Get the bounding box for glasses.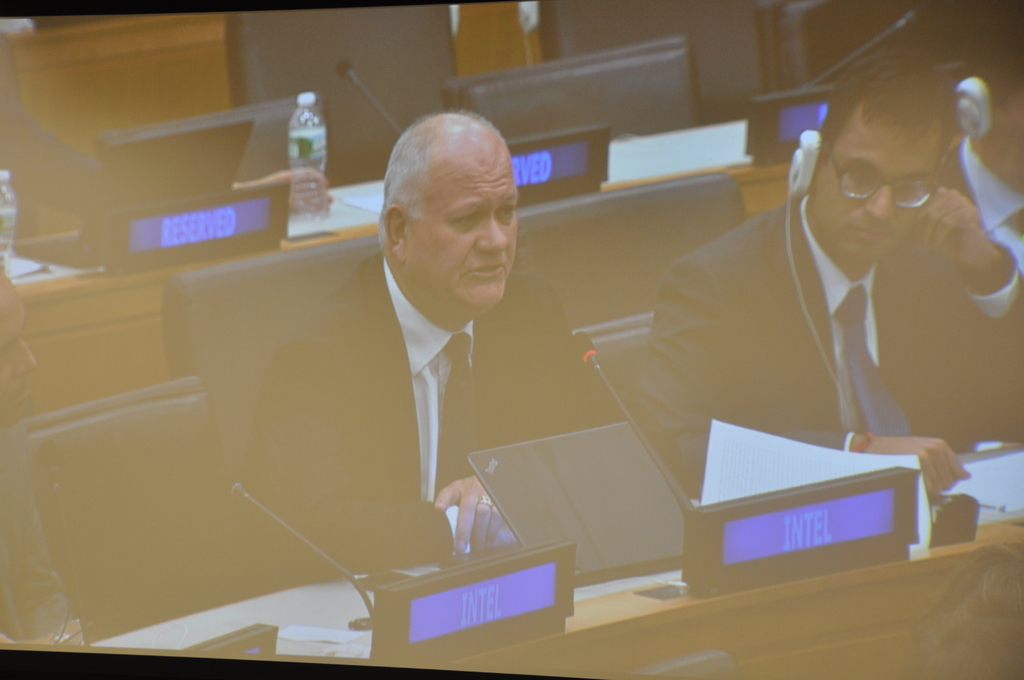
bbox=[812, 156, 945, 209].
